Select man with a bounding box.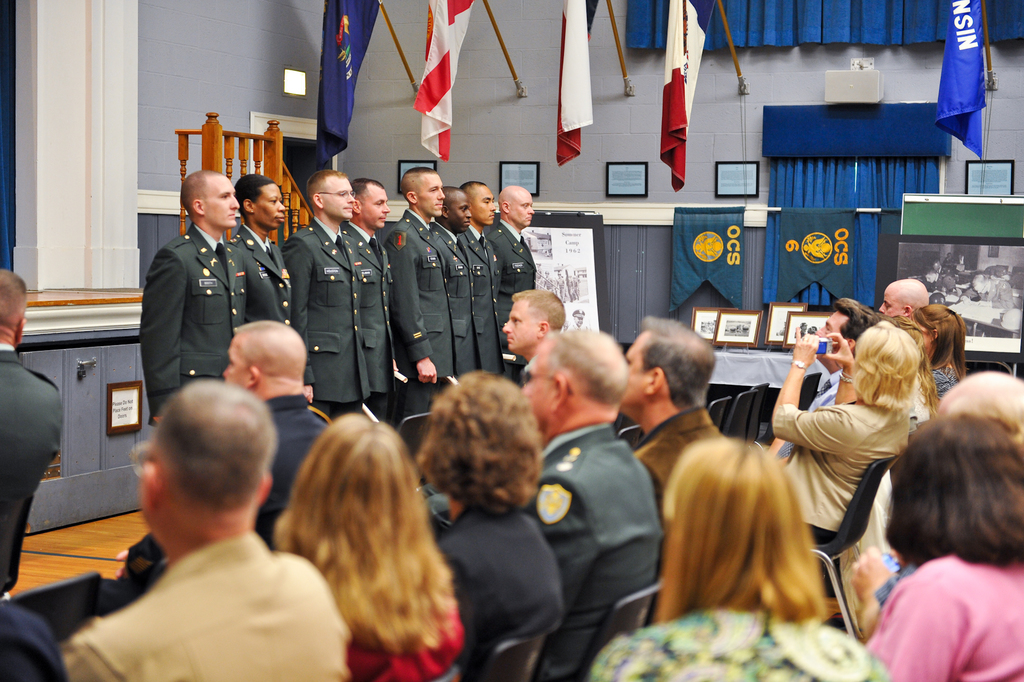
bbox=[458, 179, 501, 381].
